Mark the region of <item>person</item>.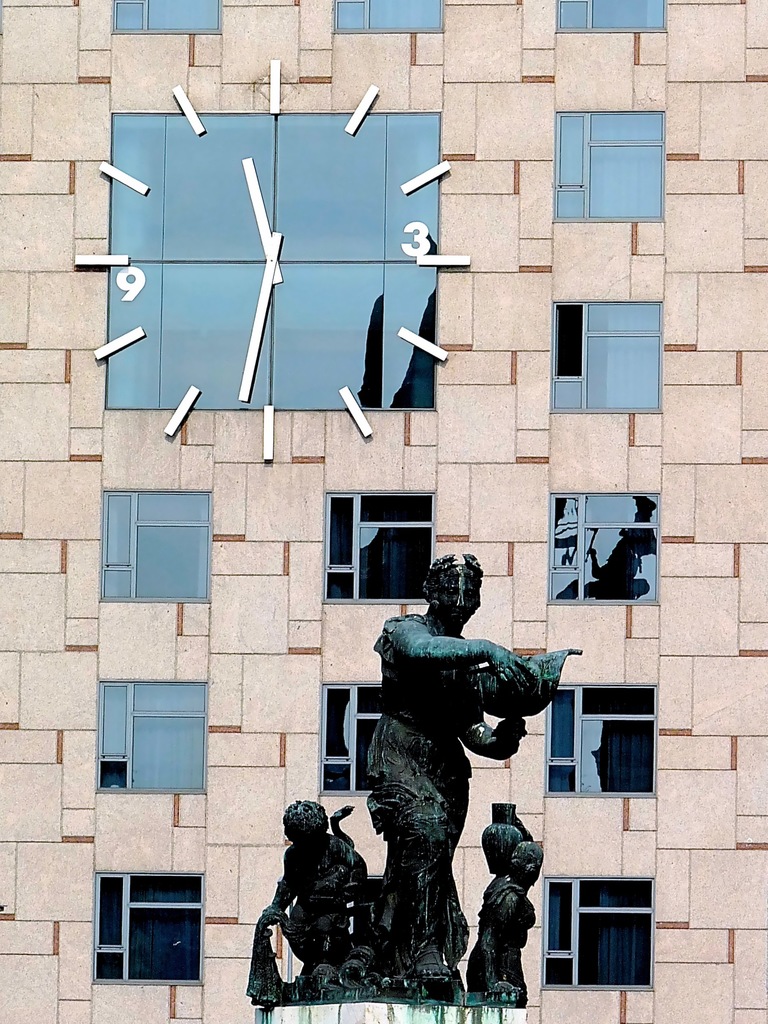
Region: box(342, 560, 548, 998).
